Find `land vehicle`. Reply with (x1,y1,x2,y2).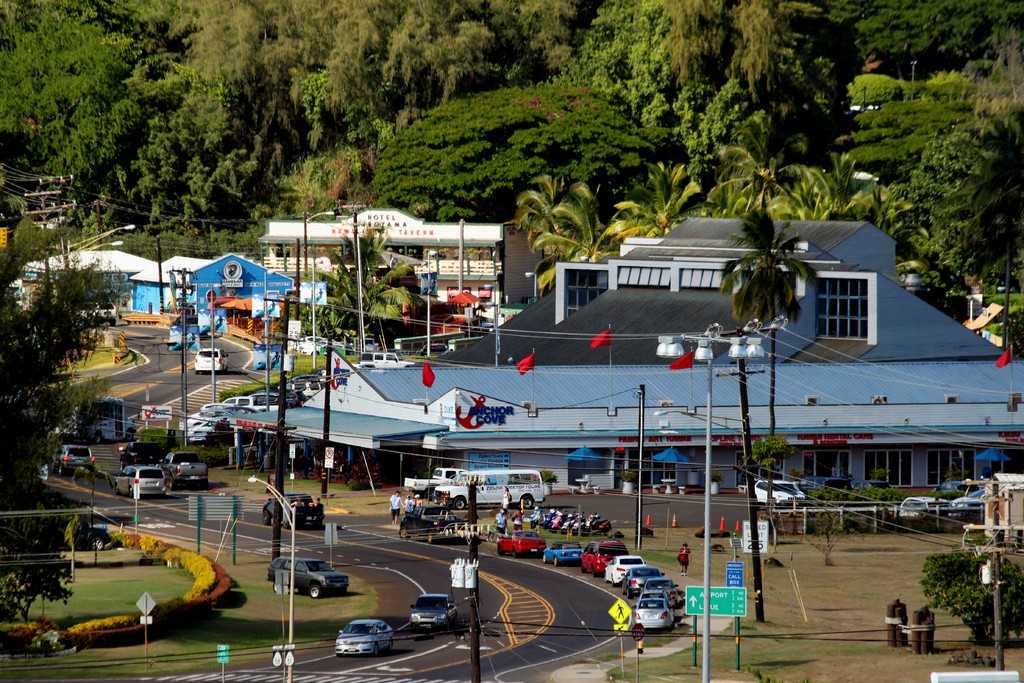
(438,470,543,504).
